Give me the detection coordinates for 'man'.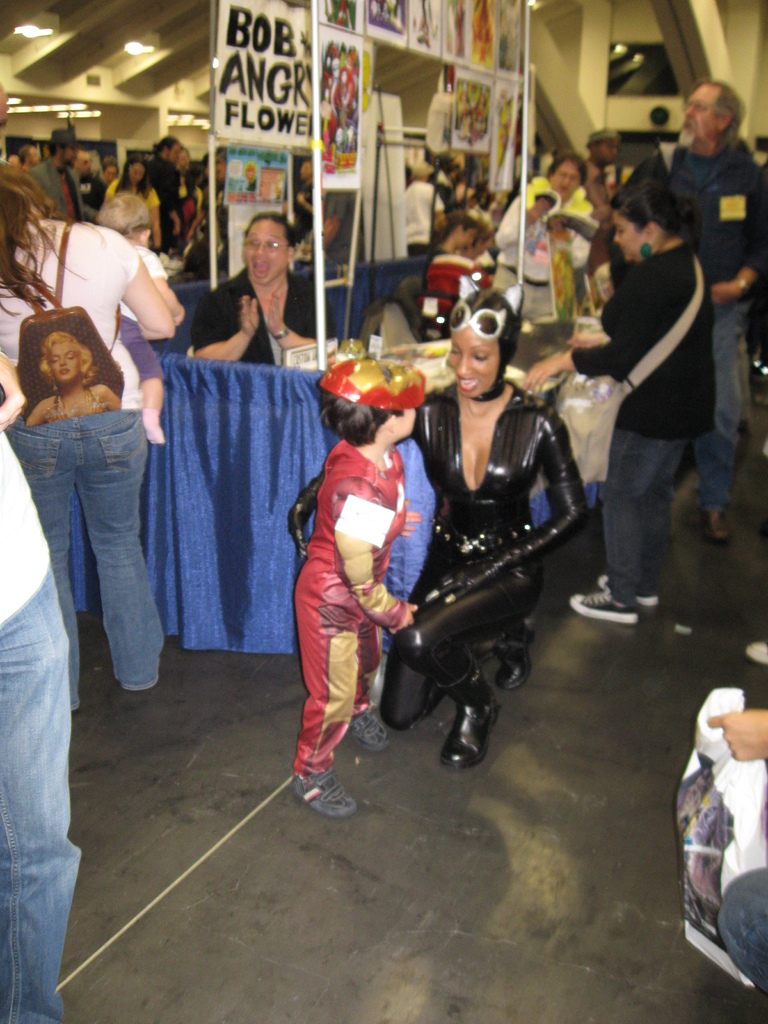
{"x1": 32, "y1": 121, "x2": 88, "y2": 223}.
